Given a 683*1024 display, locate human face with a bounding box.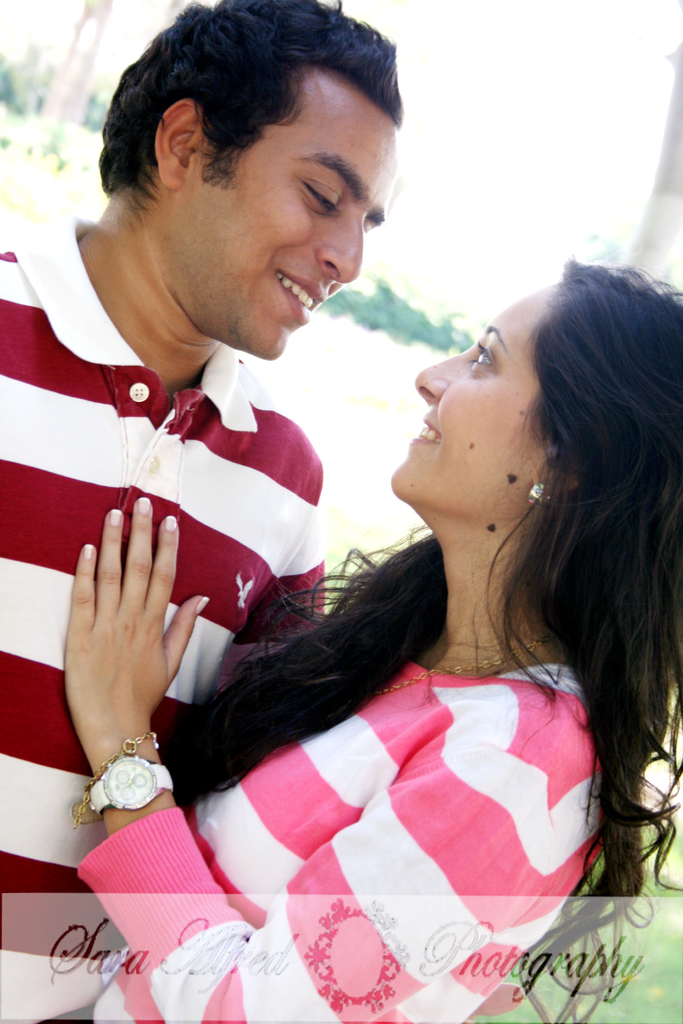
Located: Rect(391, 283, 552, 526).
